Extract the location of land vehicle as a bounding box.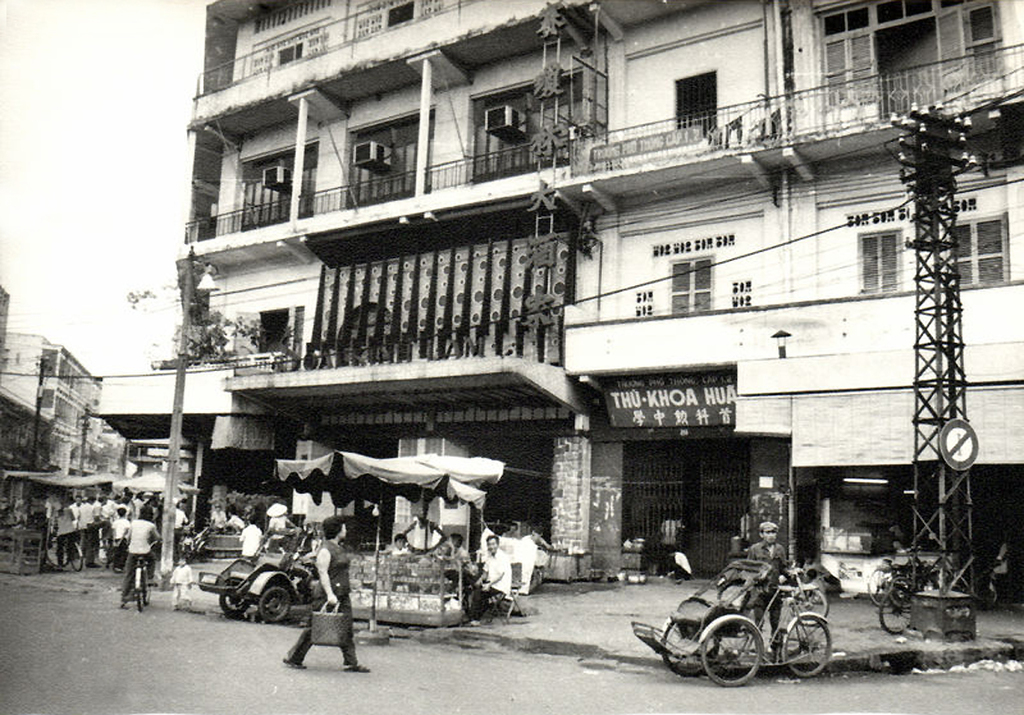
201,533,319,620.
